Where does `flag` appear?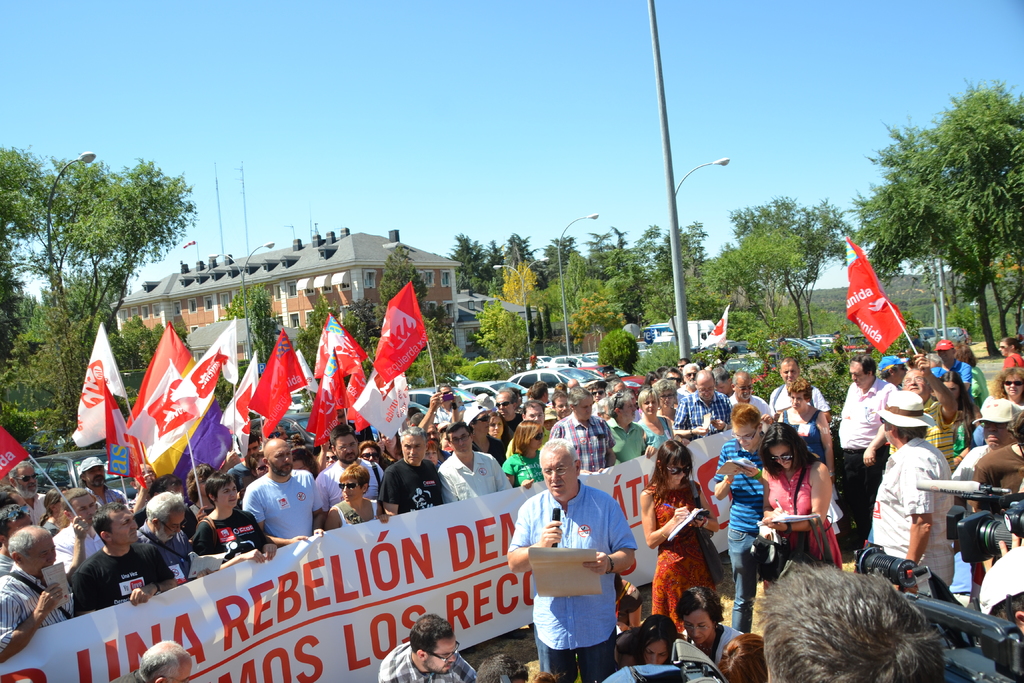
Appears at 184 404 228 474.
